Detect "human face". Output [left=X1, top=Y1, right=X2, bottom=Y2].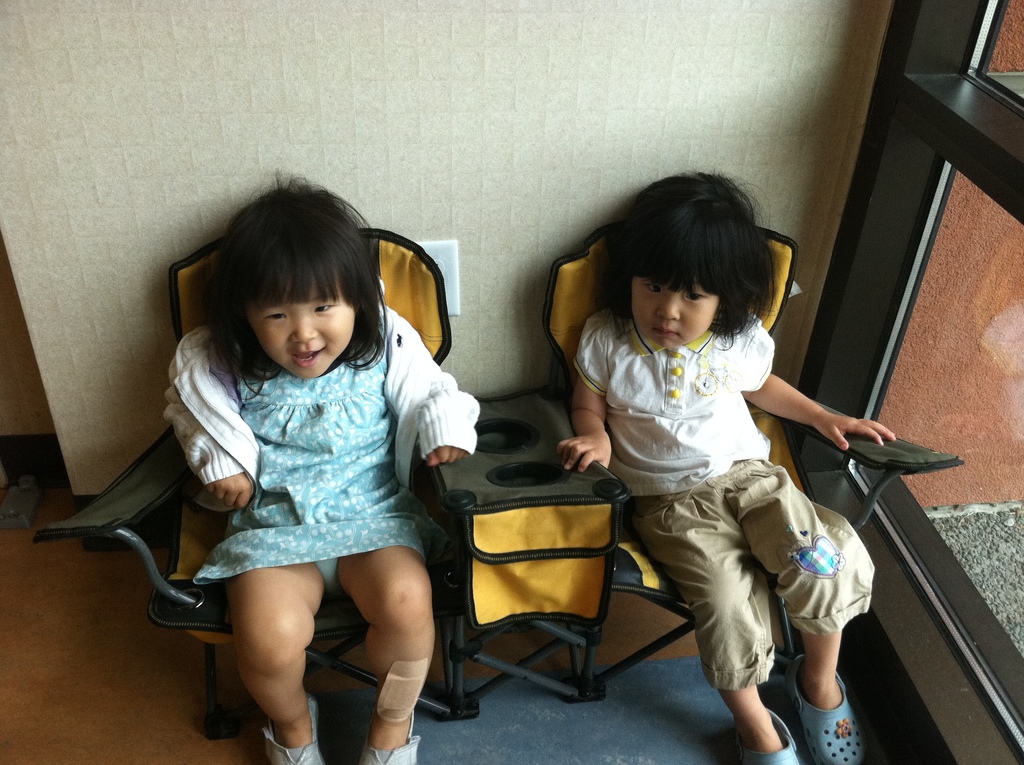
[left=628, top=277, right=716, bottom=350].
